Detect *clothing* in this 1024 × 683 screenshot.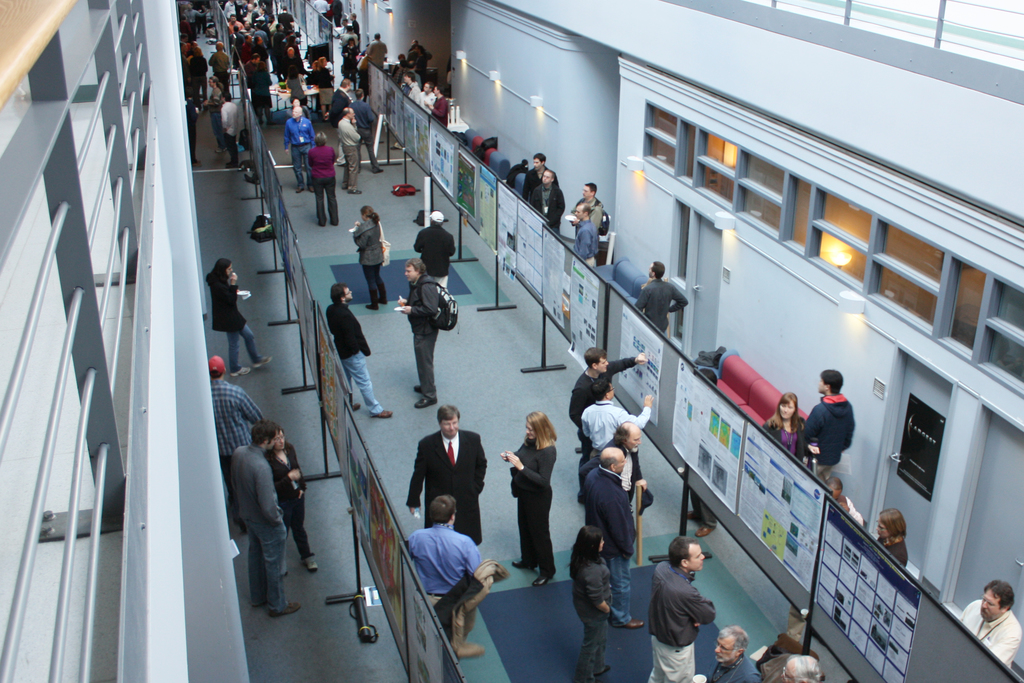
Detection: l=407, t=520, r=482, b=610.
